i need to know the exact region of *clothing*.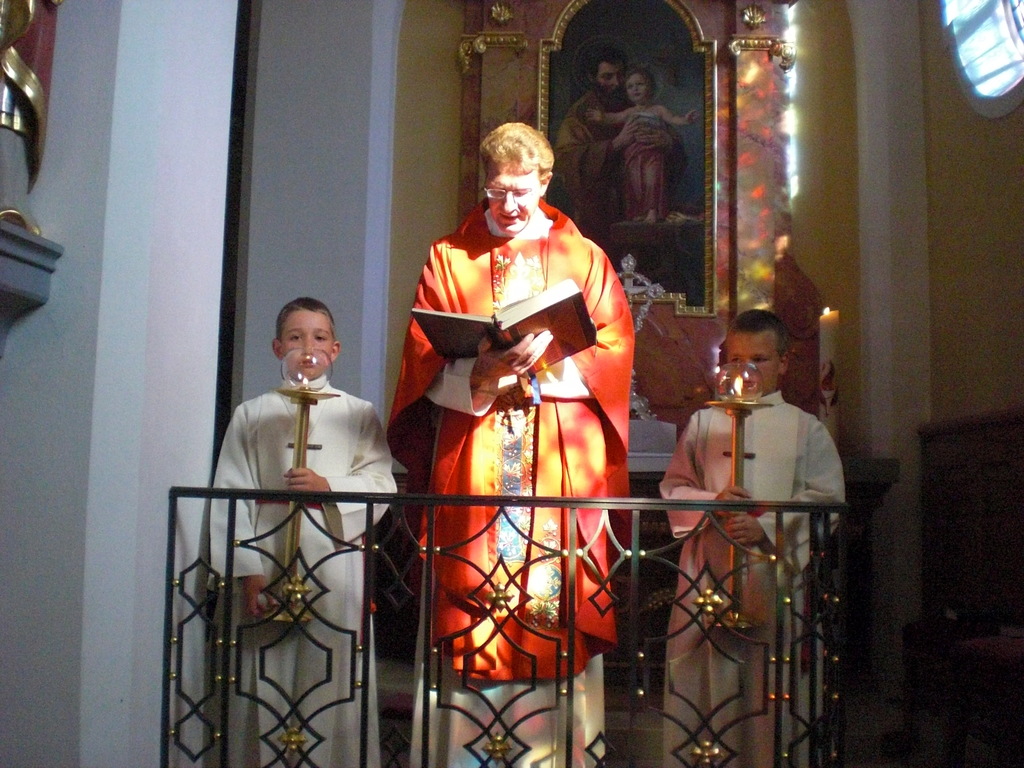
Region: (202,372,397,767).
